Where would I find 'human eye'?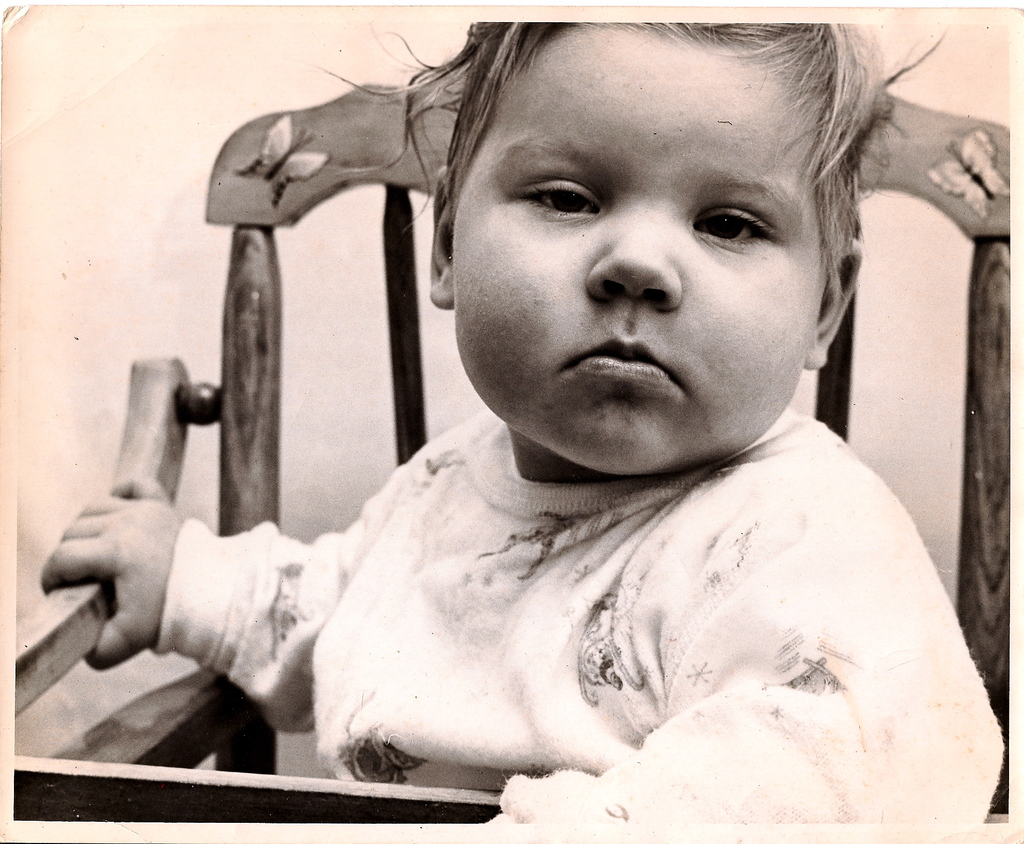
At locate(509, 161, 610, 235).
